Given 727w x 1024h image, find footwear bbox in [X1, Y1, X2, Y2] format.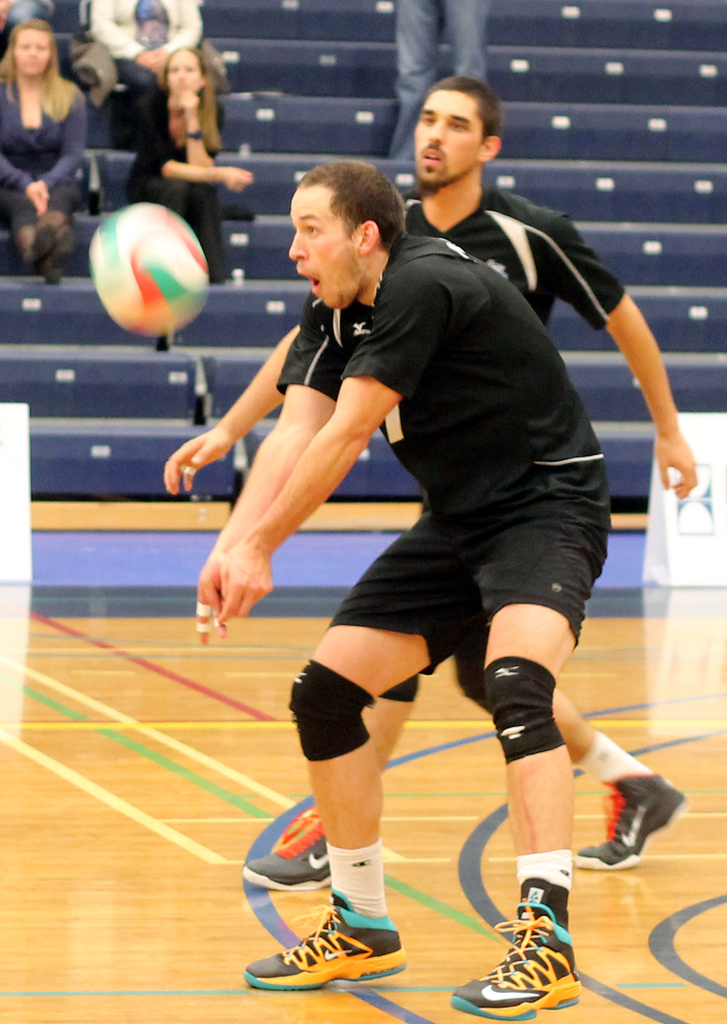
[240, 895, 408, 986].
